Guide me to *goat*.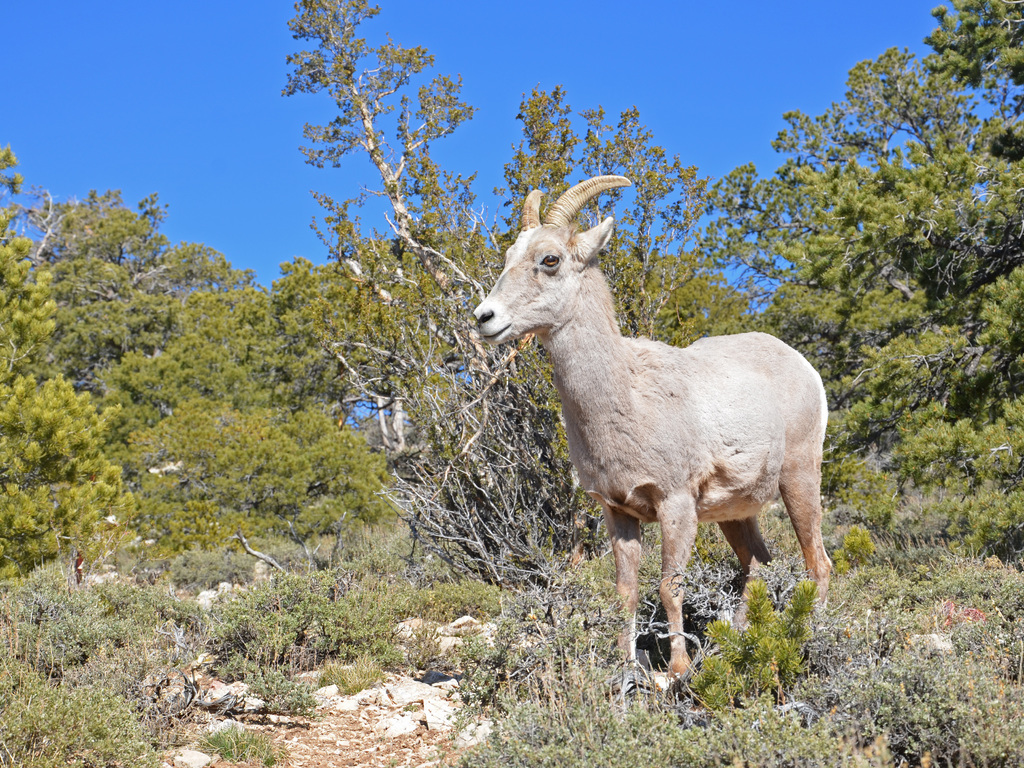
Guidance: [476,155,829,730].
